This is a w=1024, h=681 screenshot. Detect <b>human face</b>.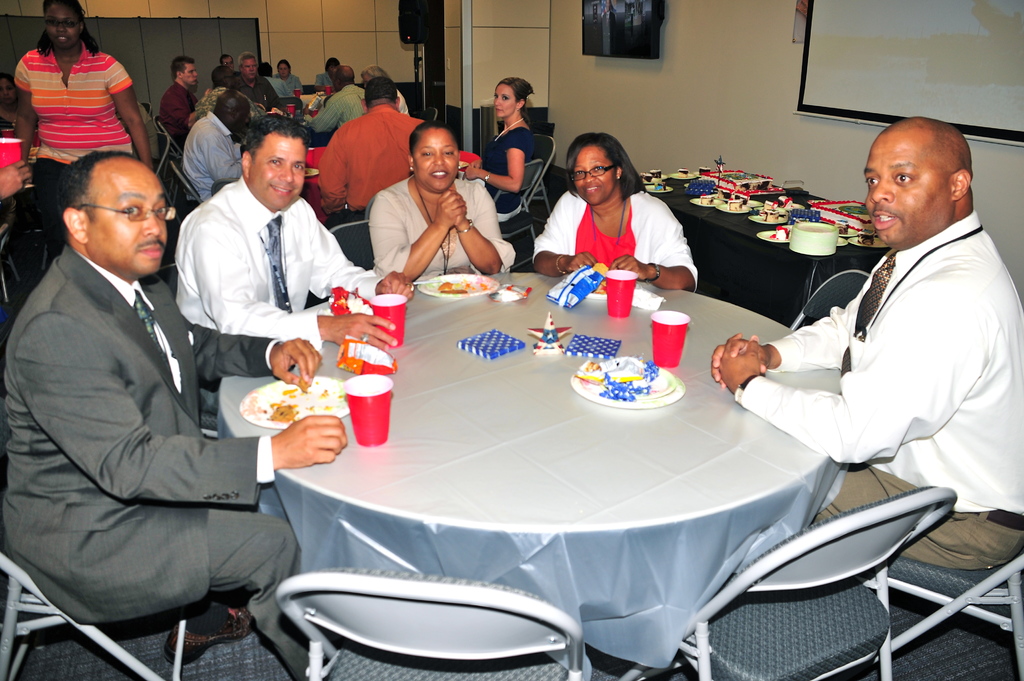
left=186, top=66, right=196, bottom=84.
